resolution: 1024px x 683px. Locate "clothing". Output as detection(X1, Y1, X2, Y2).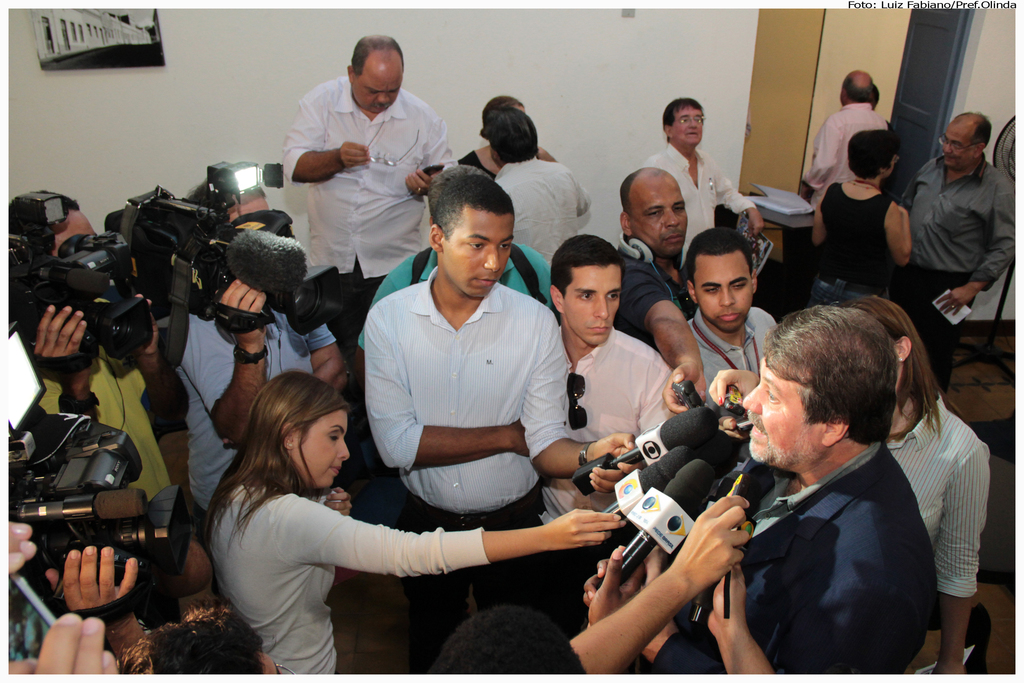
detection(826, 175, 901, 284).
